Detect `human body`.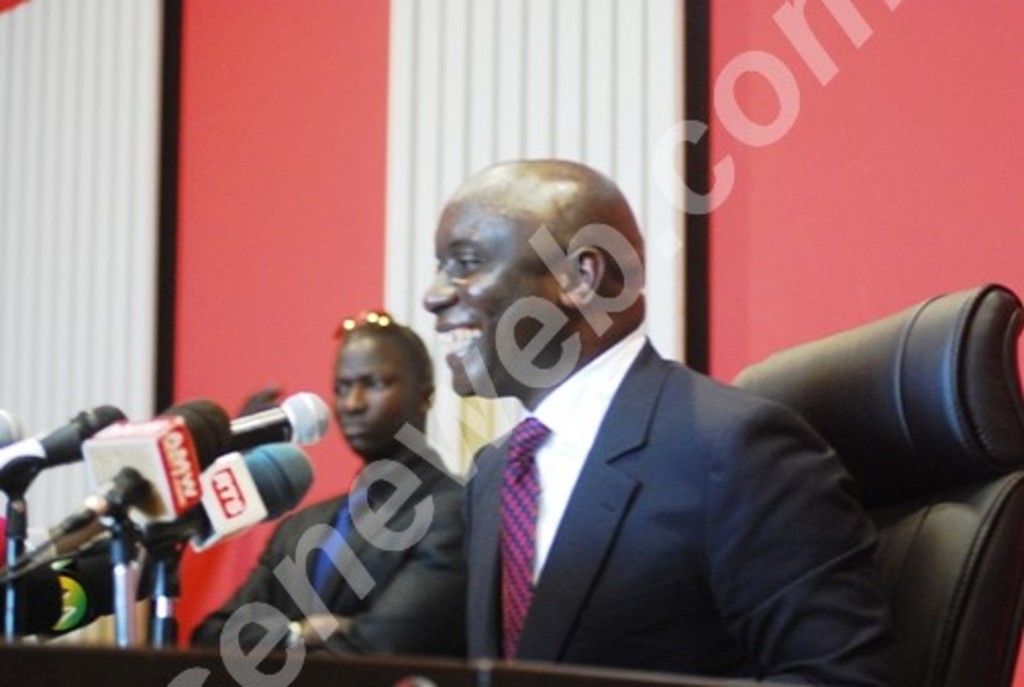
Detected at Rect(420, 155, 898, 685).
